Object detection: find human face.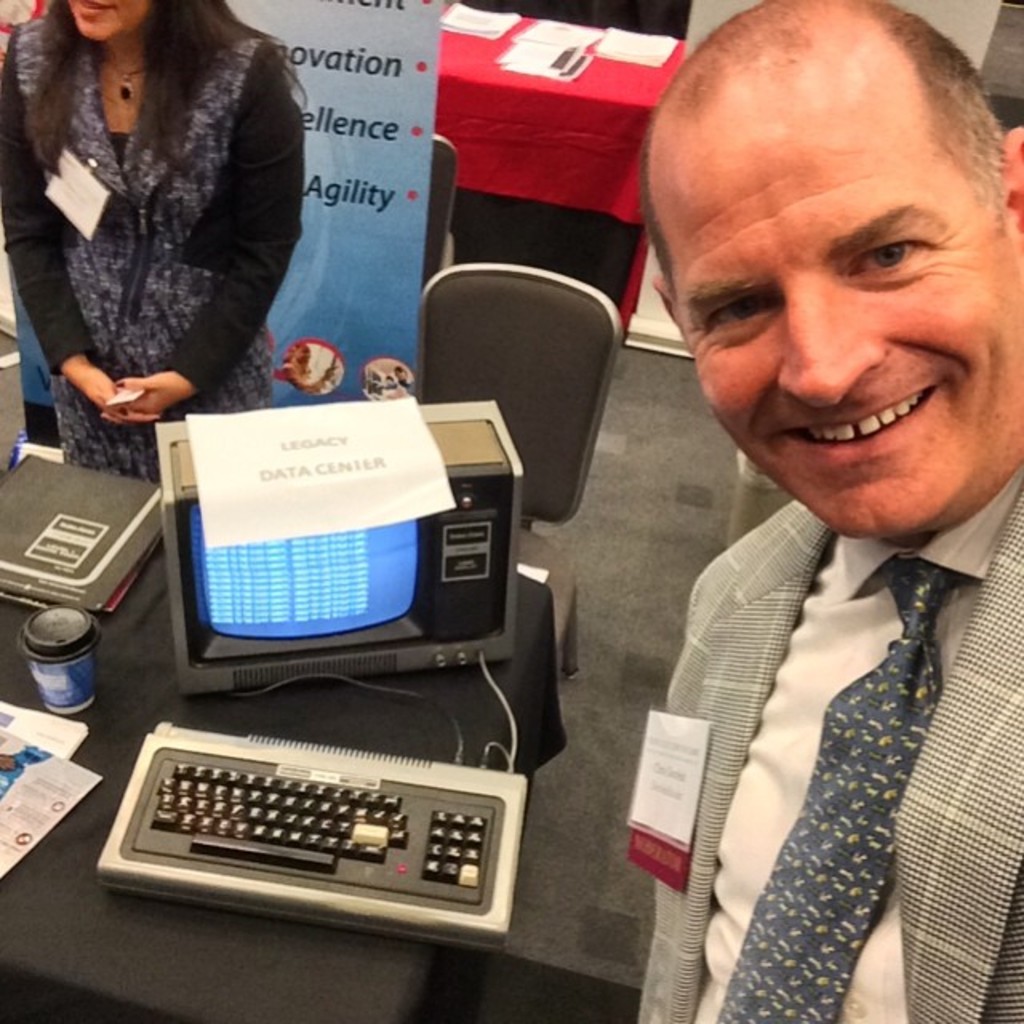
detection(67, 0, 146, 40).
